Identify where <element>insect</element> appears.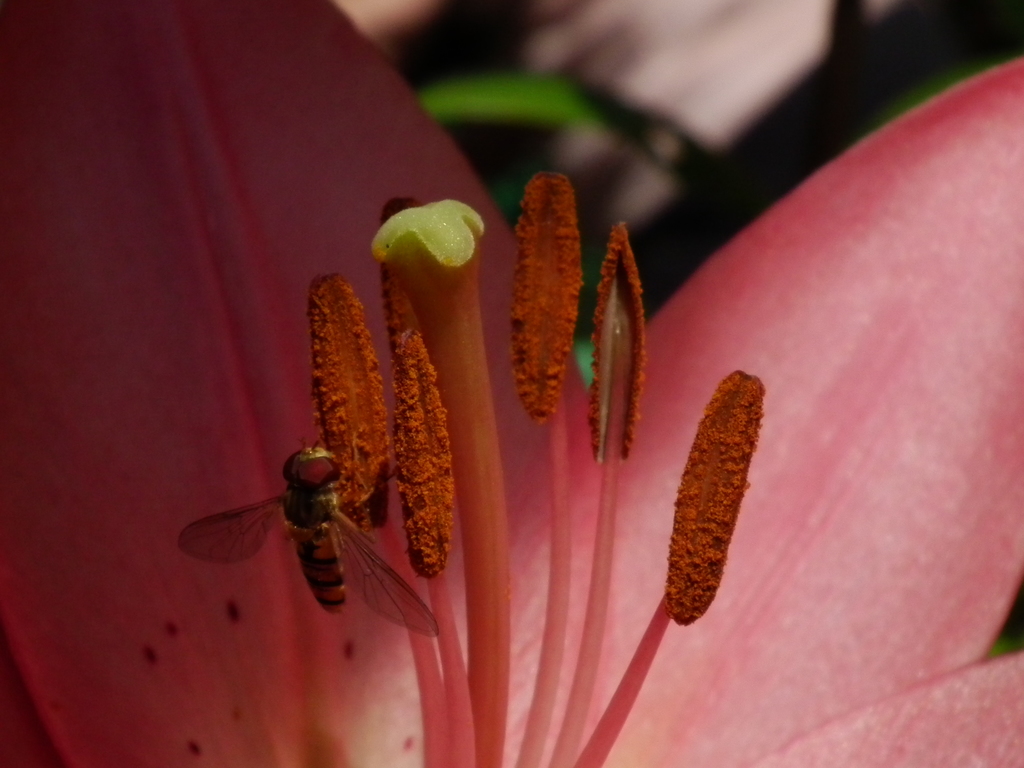
Appears at box(179, 438, 438, 641).
